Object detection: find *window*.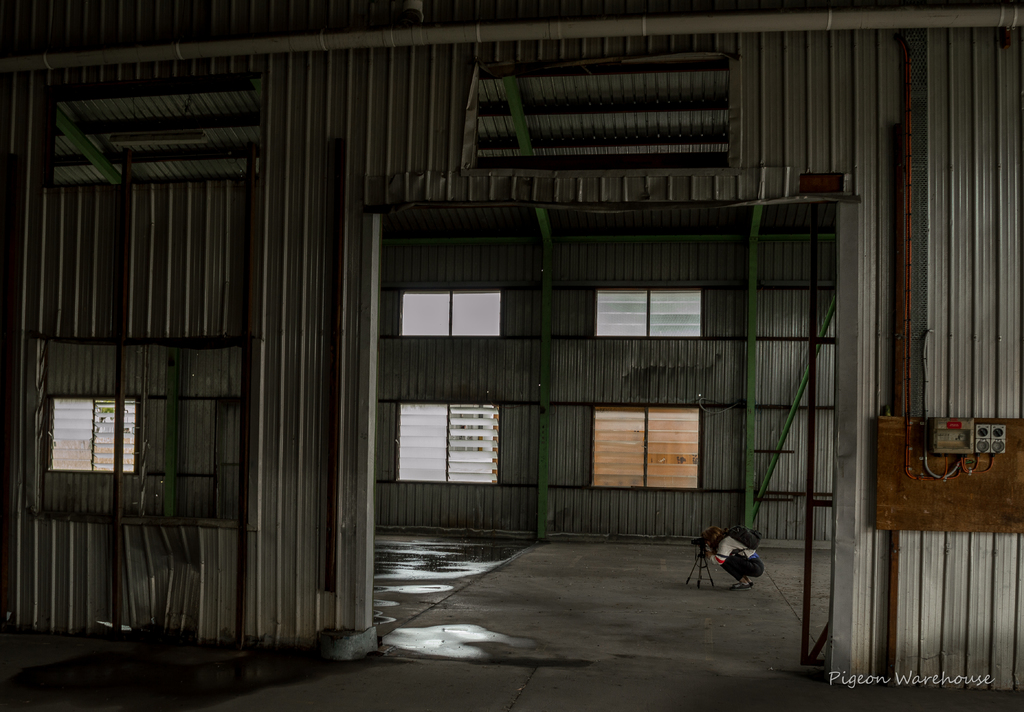
crop(50, 398, 140, 470).
